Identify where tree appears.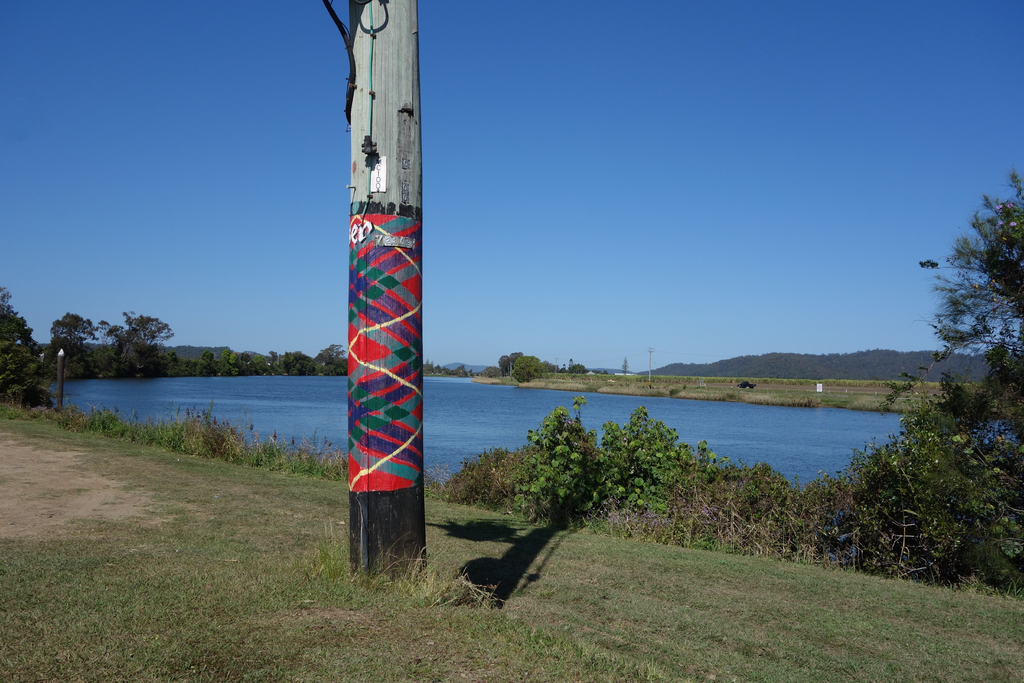
Appears at <bbox>203, 350, 215, 370</bbox>.
